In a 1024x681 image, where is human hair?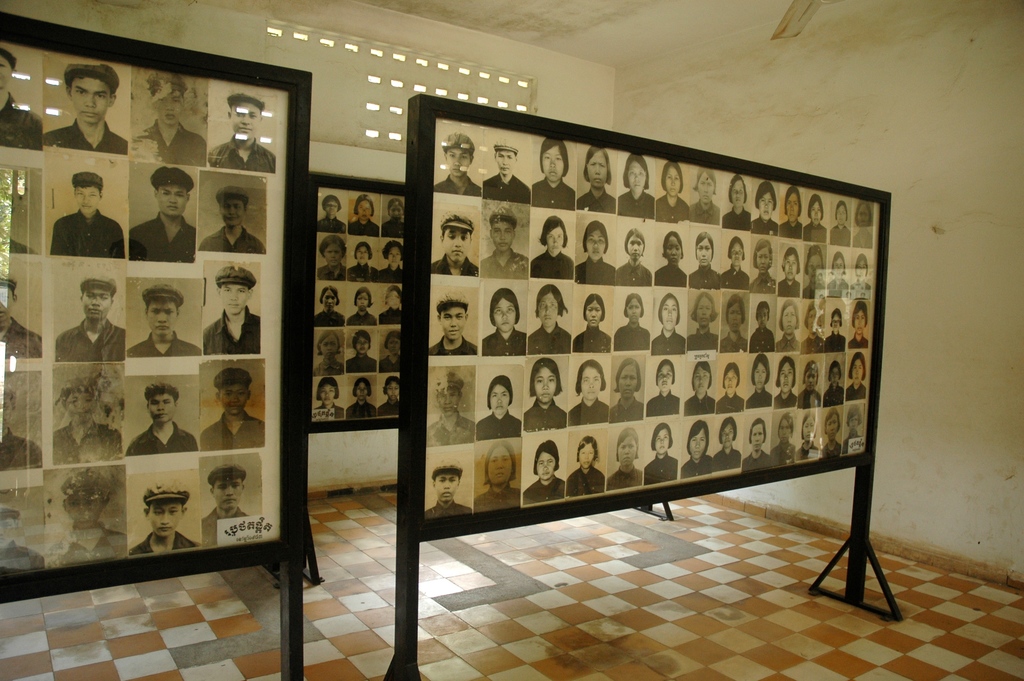
[x1=723, y1=358, x2=742, y2=387].
